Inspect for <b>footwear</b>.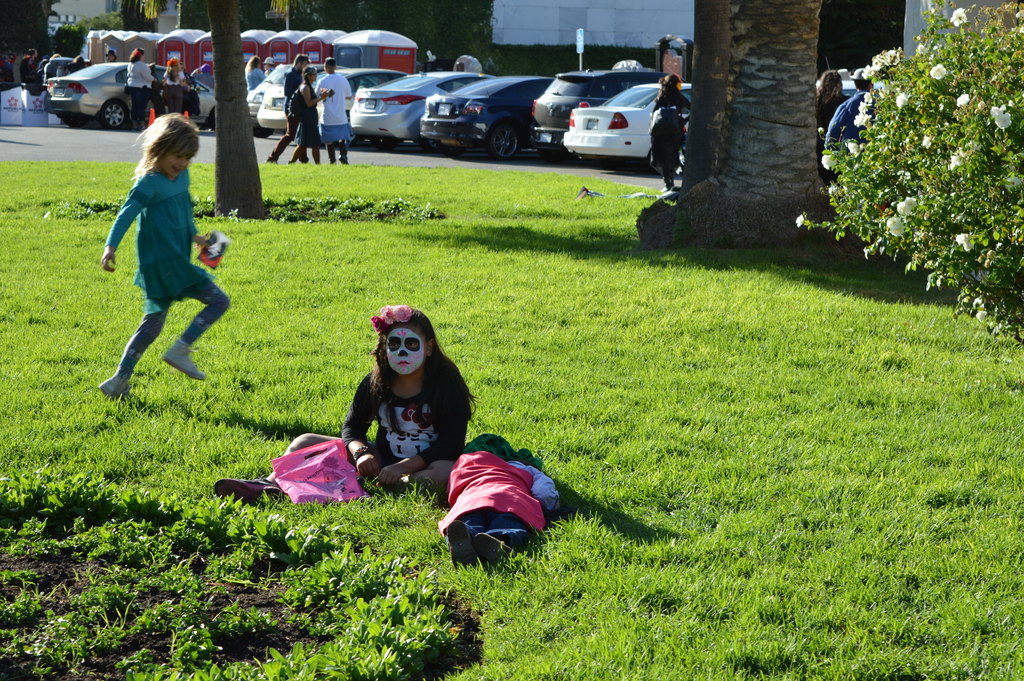
Inspection: 211 480 285 508.
